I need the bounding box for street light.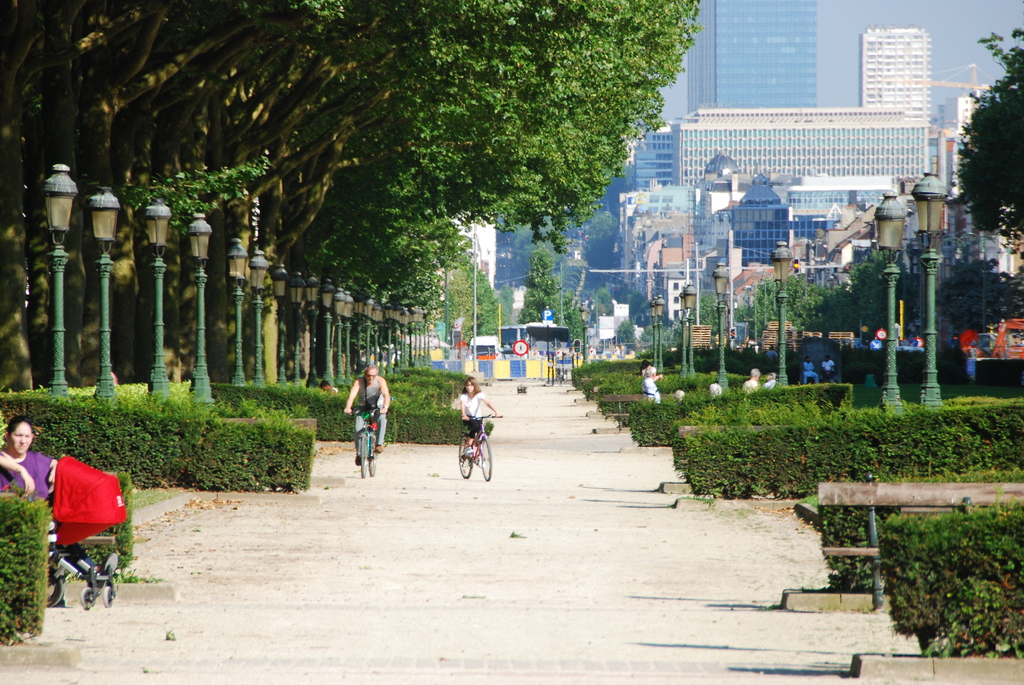
Here it is: region(301, 274, 321, 393).
